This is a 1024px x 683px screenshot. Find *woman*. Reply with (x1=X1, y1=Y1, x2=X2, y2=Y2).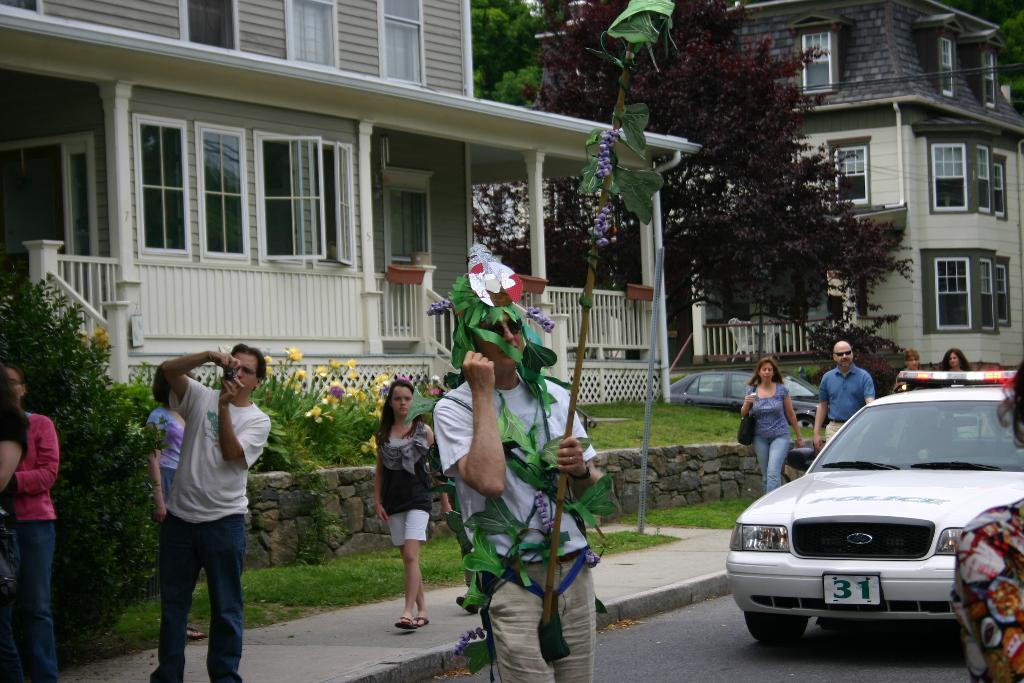
(x1=940, y1=345, x2=970, y2=370).
